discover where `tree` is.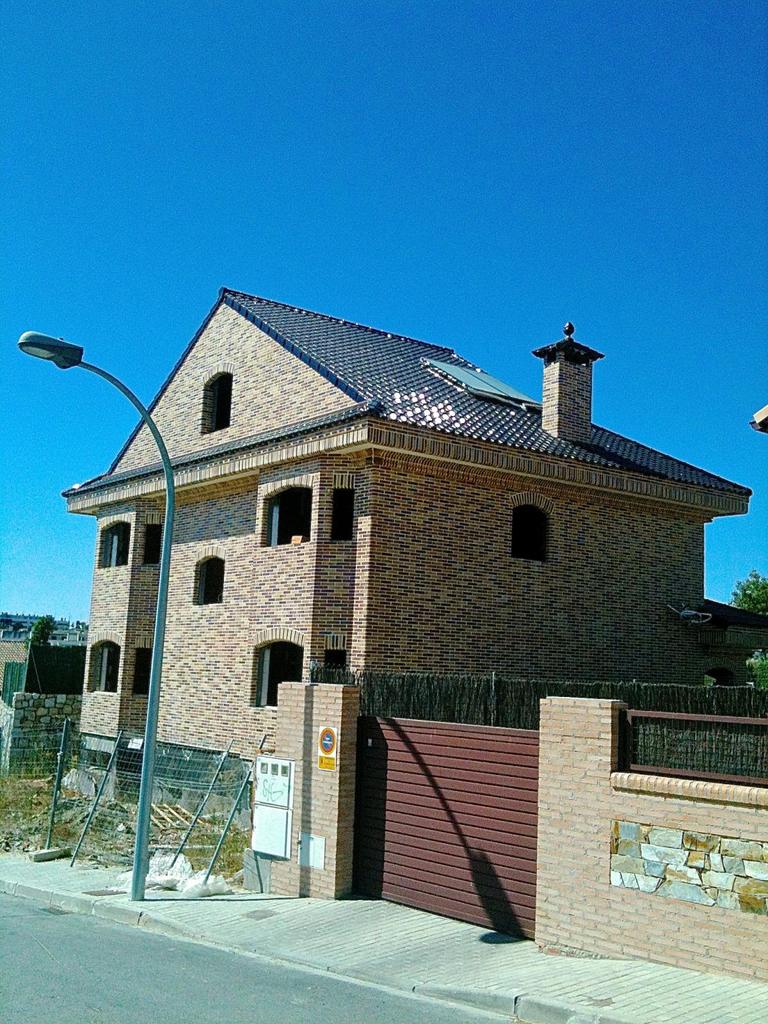
Discovered at left=727, top=573, right=767, bottom=706.
